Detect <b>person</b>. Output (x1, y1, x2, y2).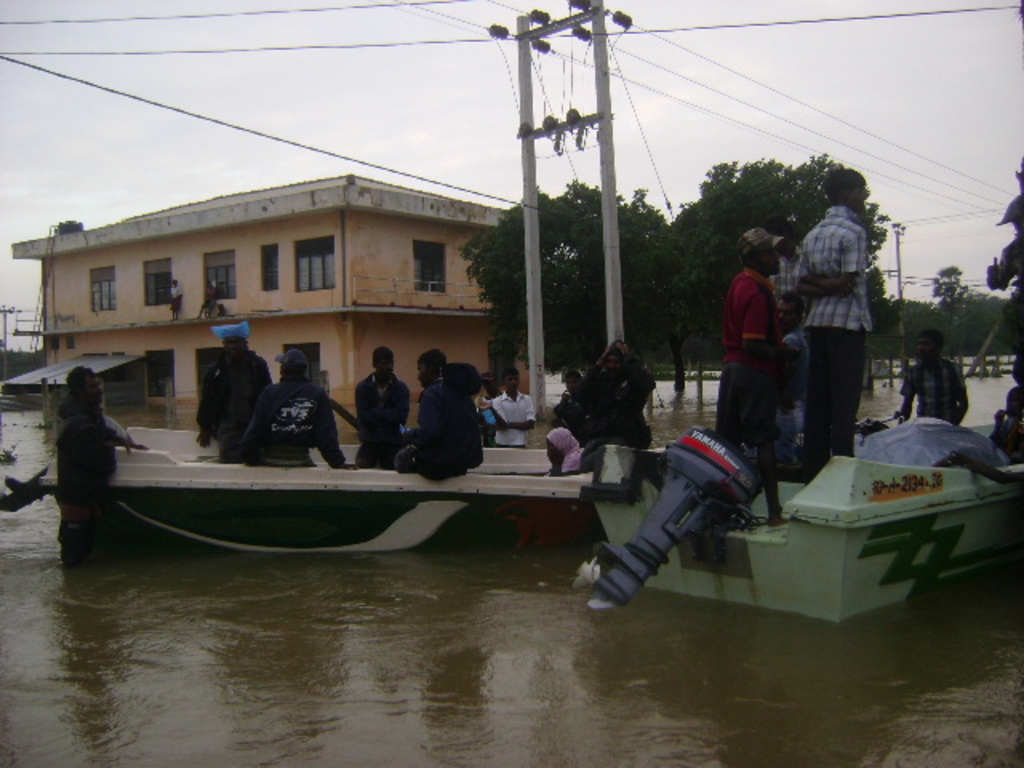
(168, 275, 184, 326).
